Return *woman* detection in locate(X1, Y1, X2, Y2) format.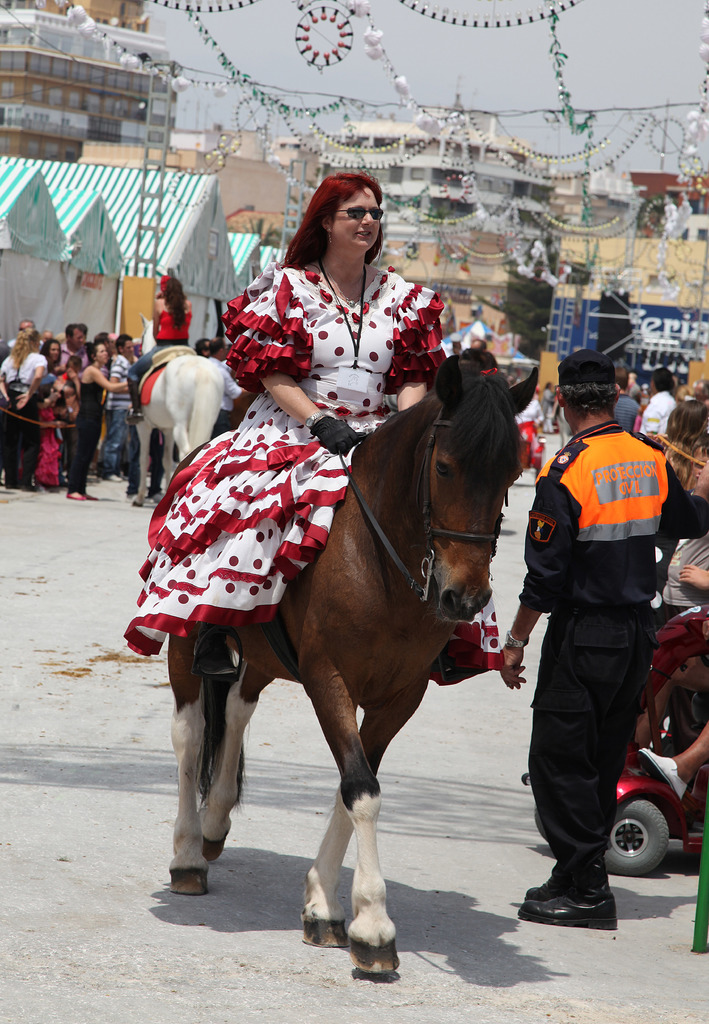
locate(651, 397, 708, 488).
